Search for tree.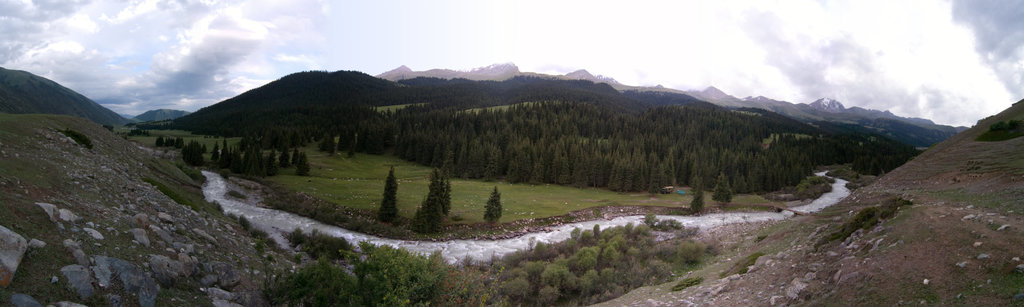
Found at (378, 157, 399, 224).
